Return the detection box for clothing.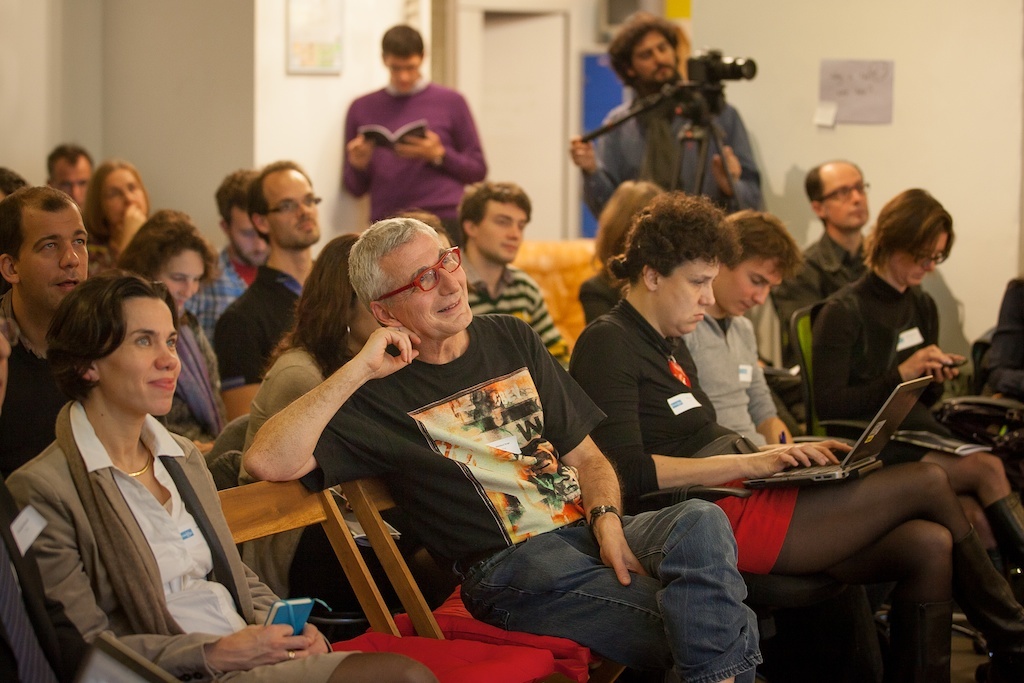
box(819, 268, 938, 436).
